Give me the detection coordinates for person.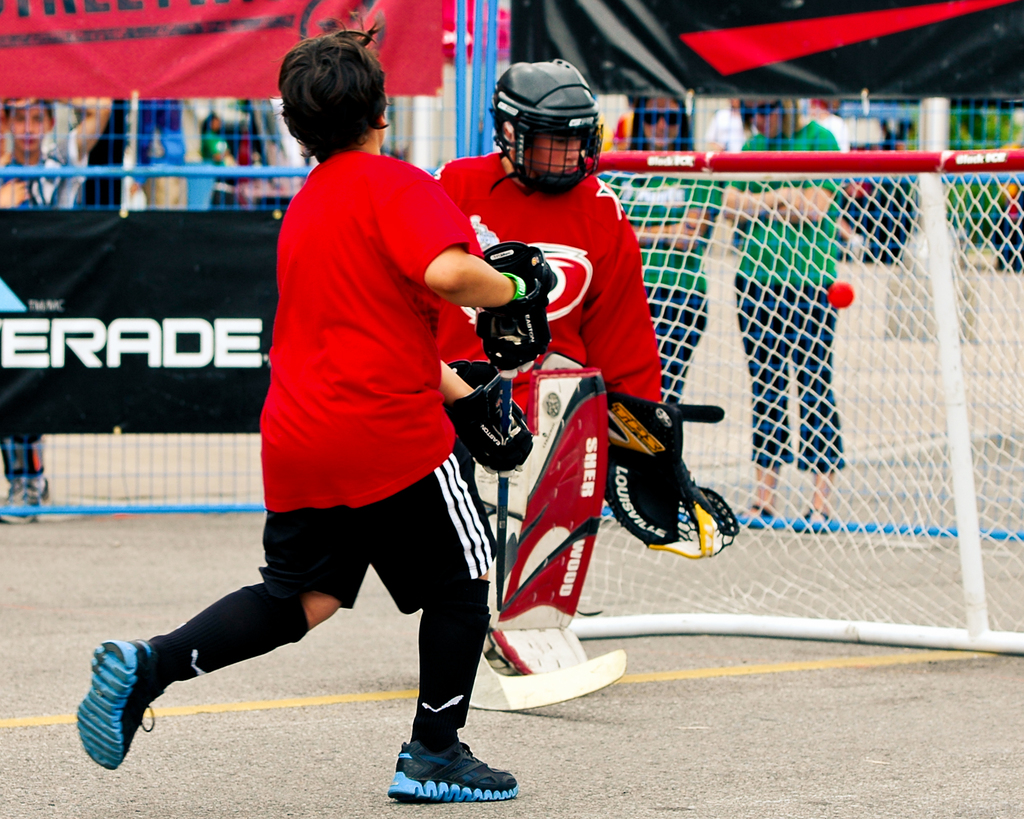
{"left": 434, "top": 56, "right": 663, "bottom": 671}.
